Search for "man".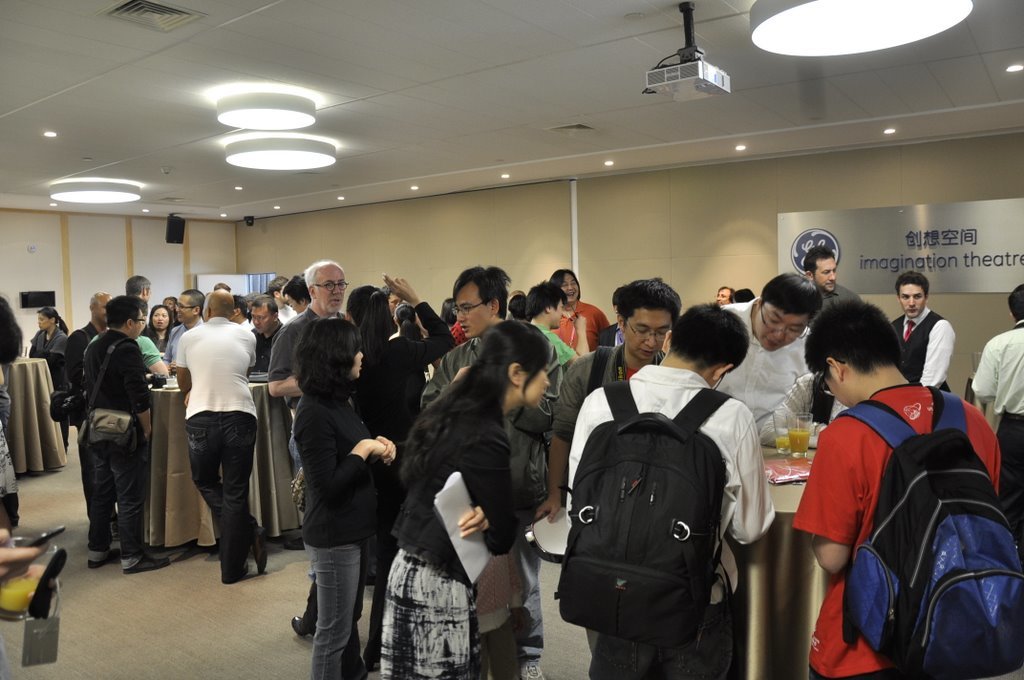
Found at [x1=725, y1=279, x2=813, y2=438].
